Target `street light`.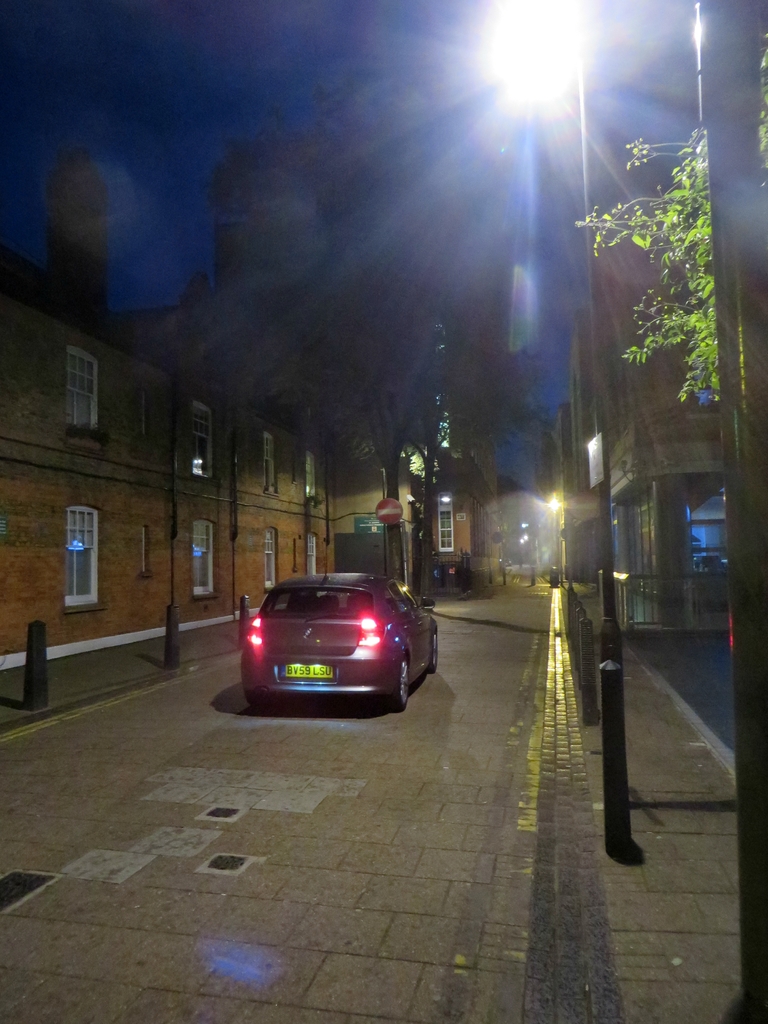
Target region: [x1=541, y1=491, x2=564, y2=572].
